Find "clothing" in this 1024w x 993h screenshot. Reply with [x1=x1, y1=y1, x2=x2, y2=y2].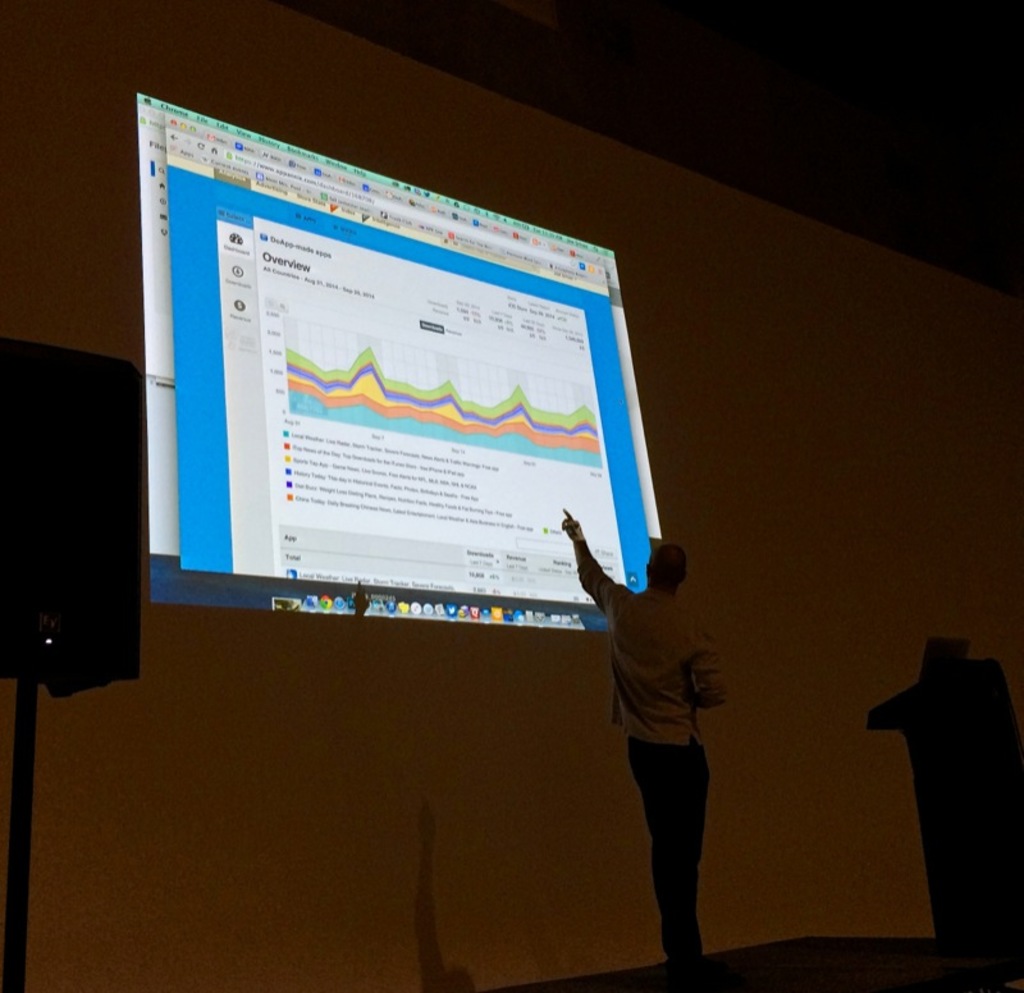
[x1=576, y1=559, x2=724, y2=956].
